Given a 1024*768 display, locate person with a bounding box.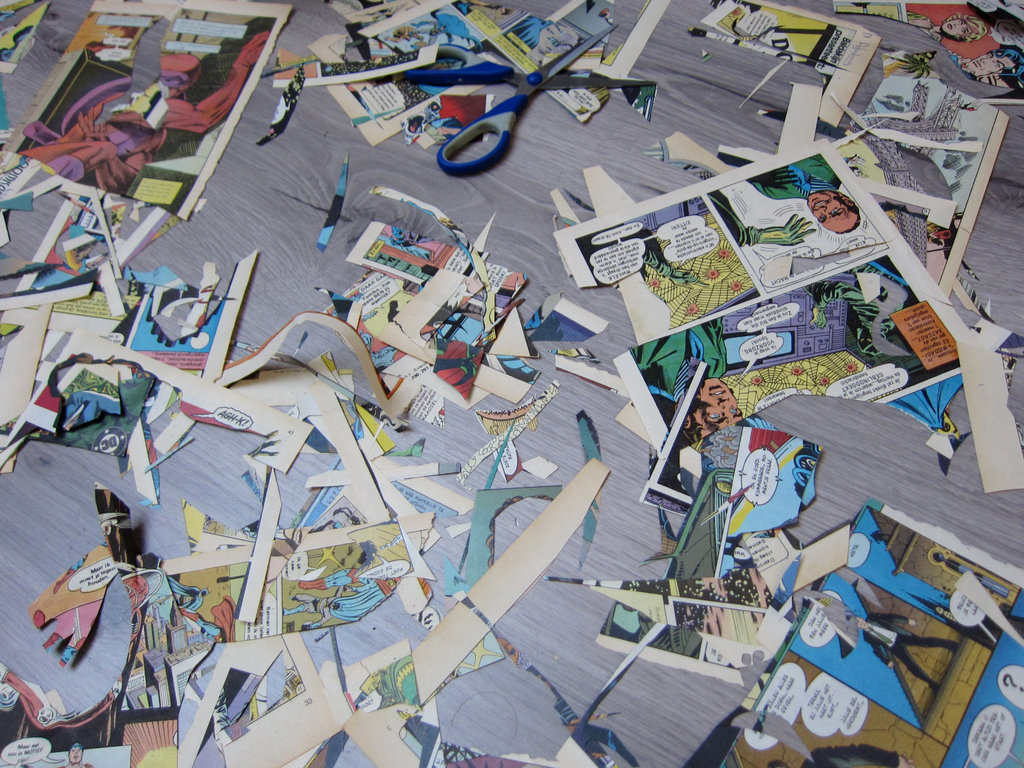
Located: bbox=[747, 155, 861, 231].
